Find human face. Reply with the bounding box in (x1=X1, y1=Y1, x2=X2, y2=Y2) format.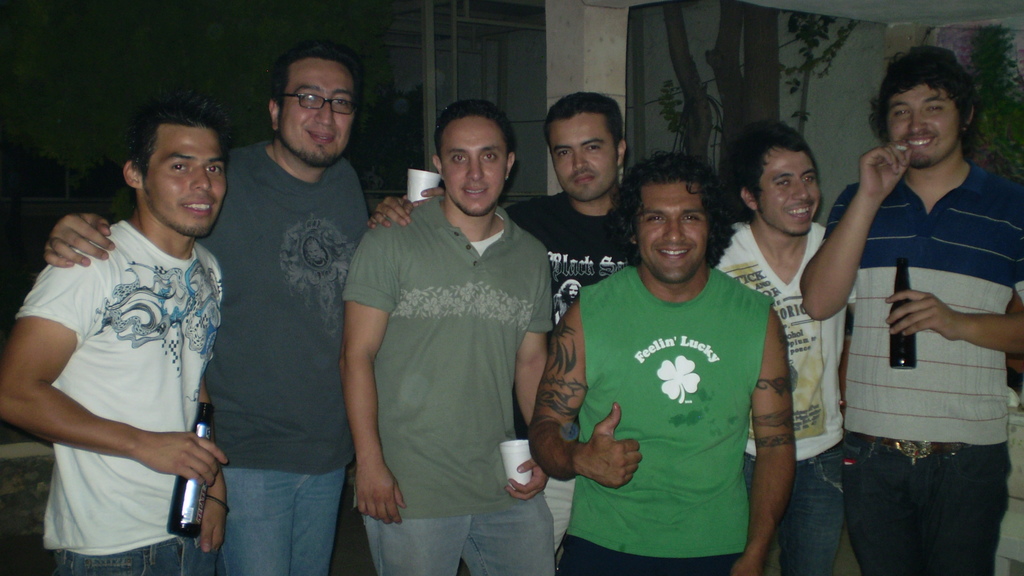
(x1=145, y1=124, x2=227, y2=237).
